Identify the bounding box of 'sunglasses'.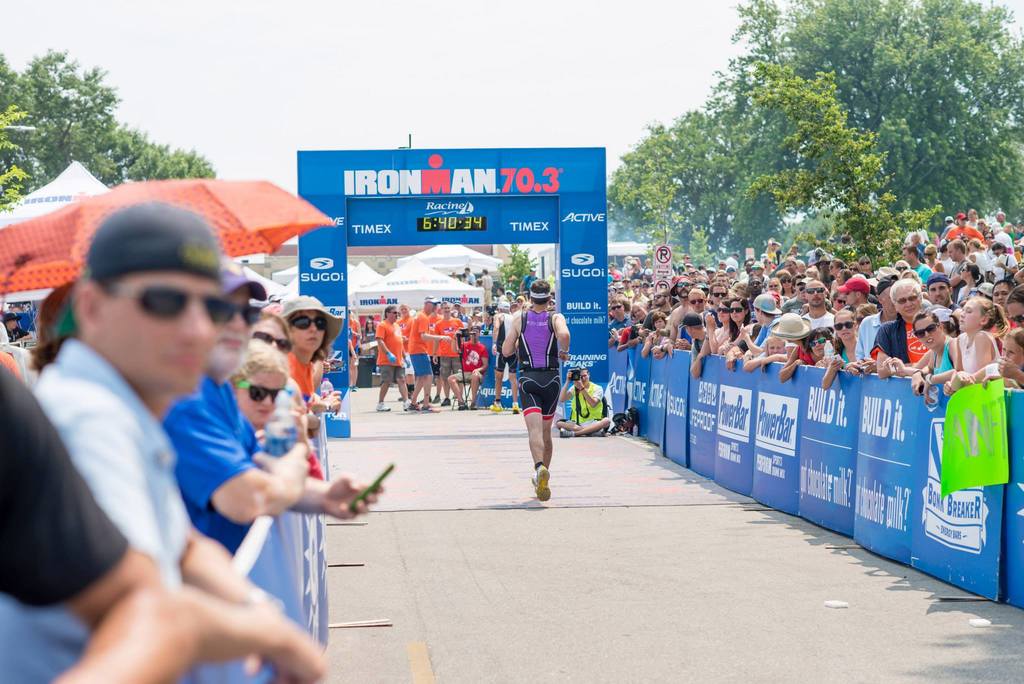
rect(720, 308, 732, 312).
